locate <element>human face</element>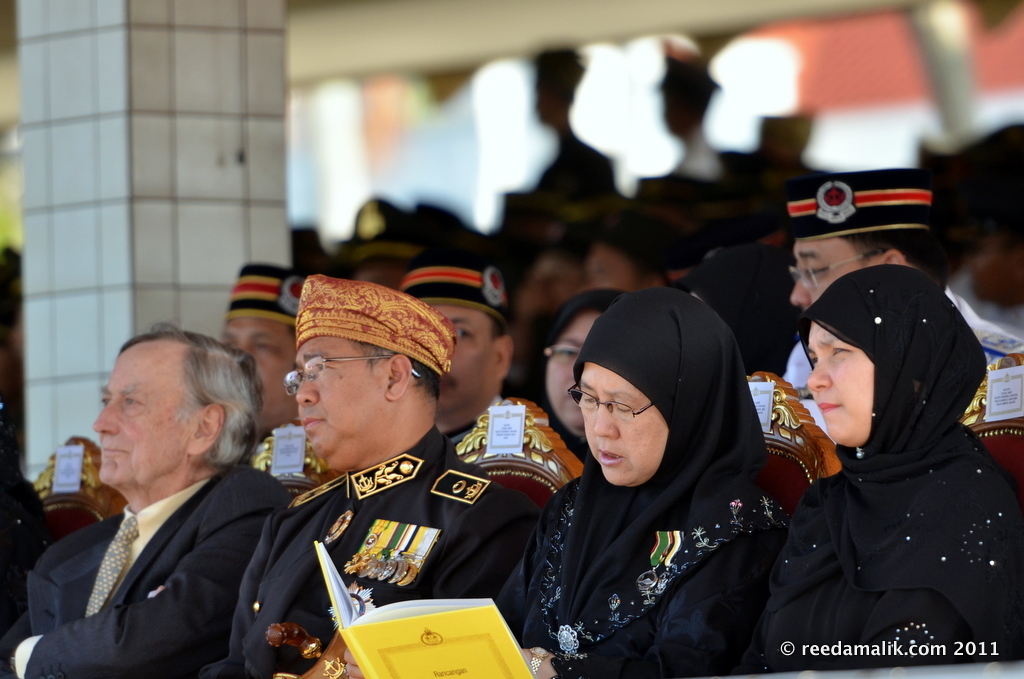
detection(789, 238, 884, 314)
